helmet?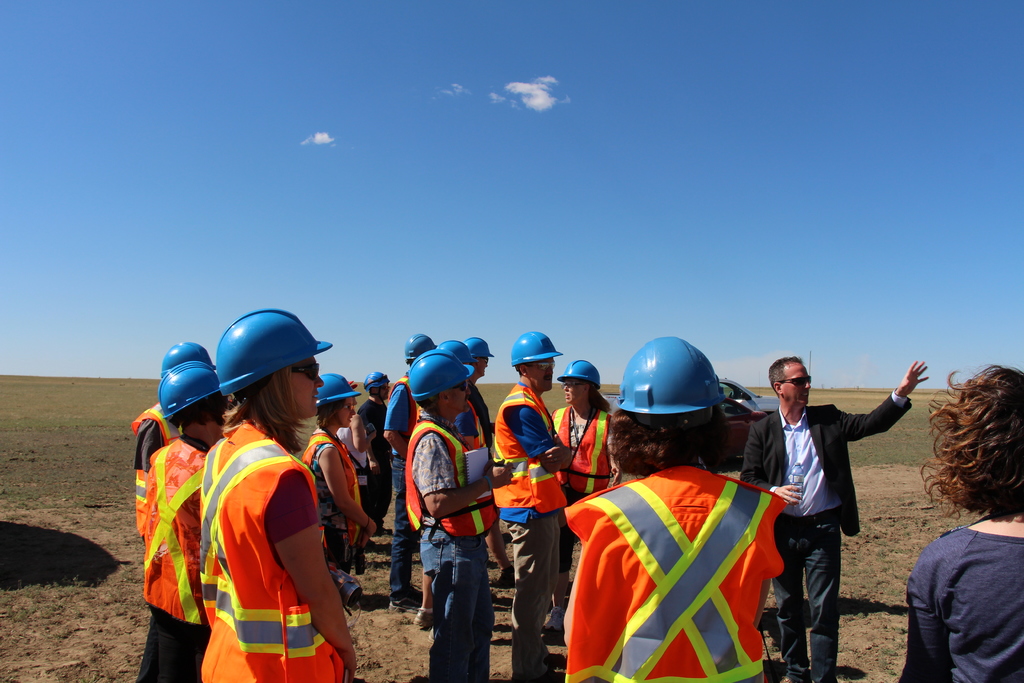
625, 353, 742, 441
